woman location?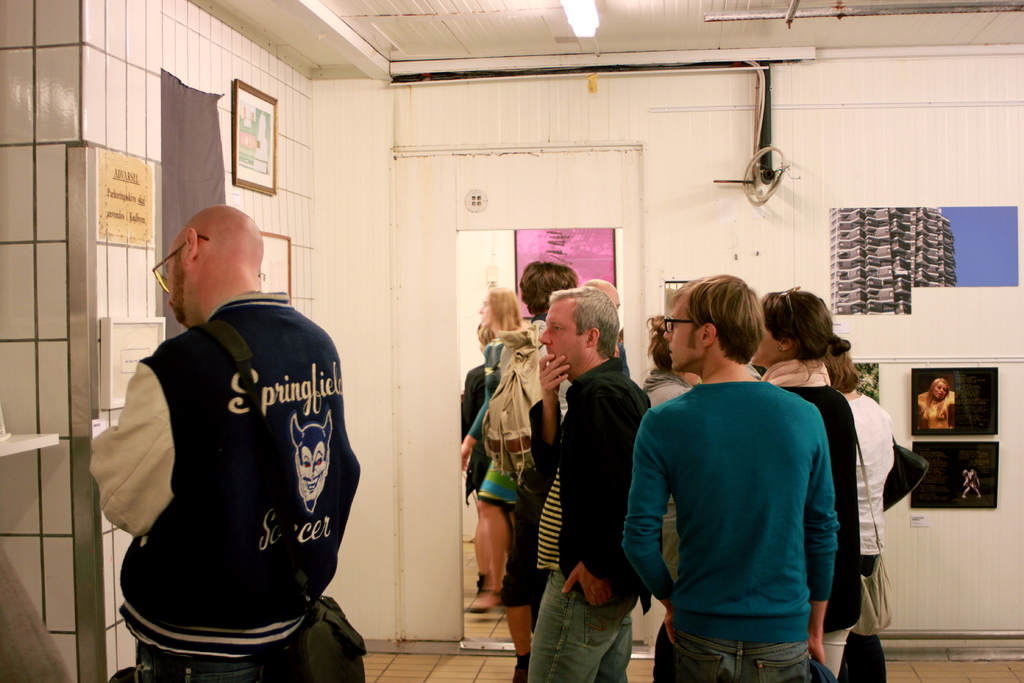
<box>819,340,893,682</box>
